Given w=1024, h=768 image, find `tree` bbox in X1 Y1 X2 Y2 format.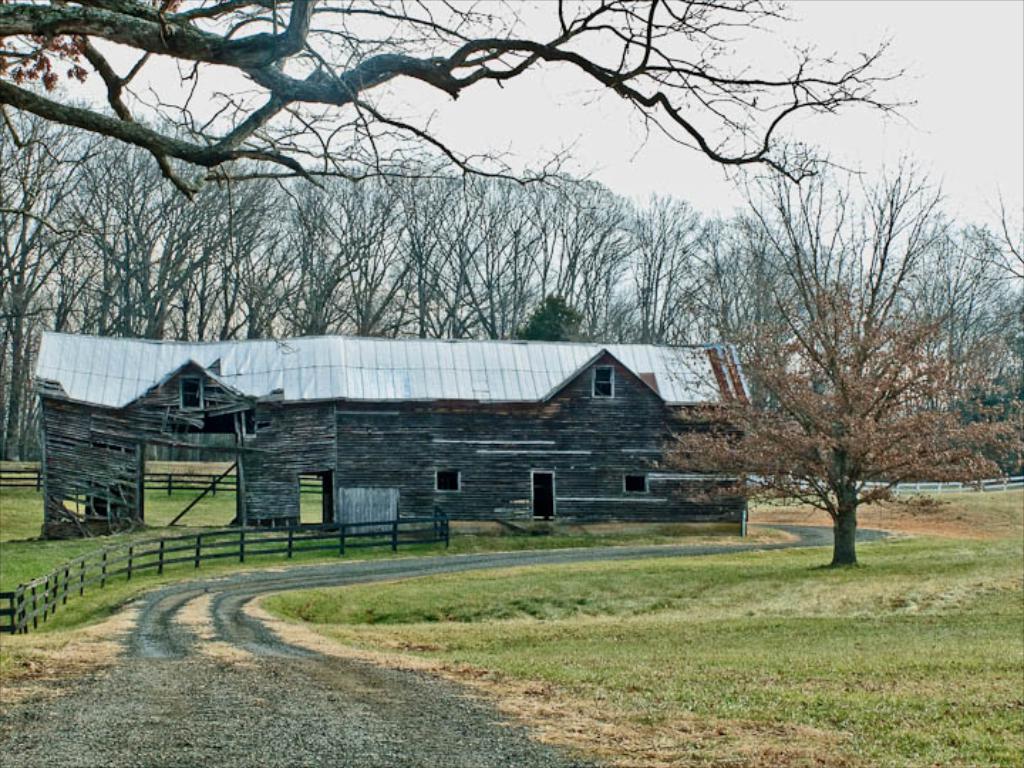
0 0 954 208.
